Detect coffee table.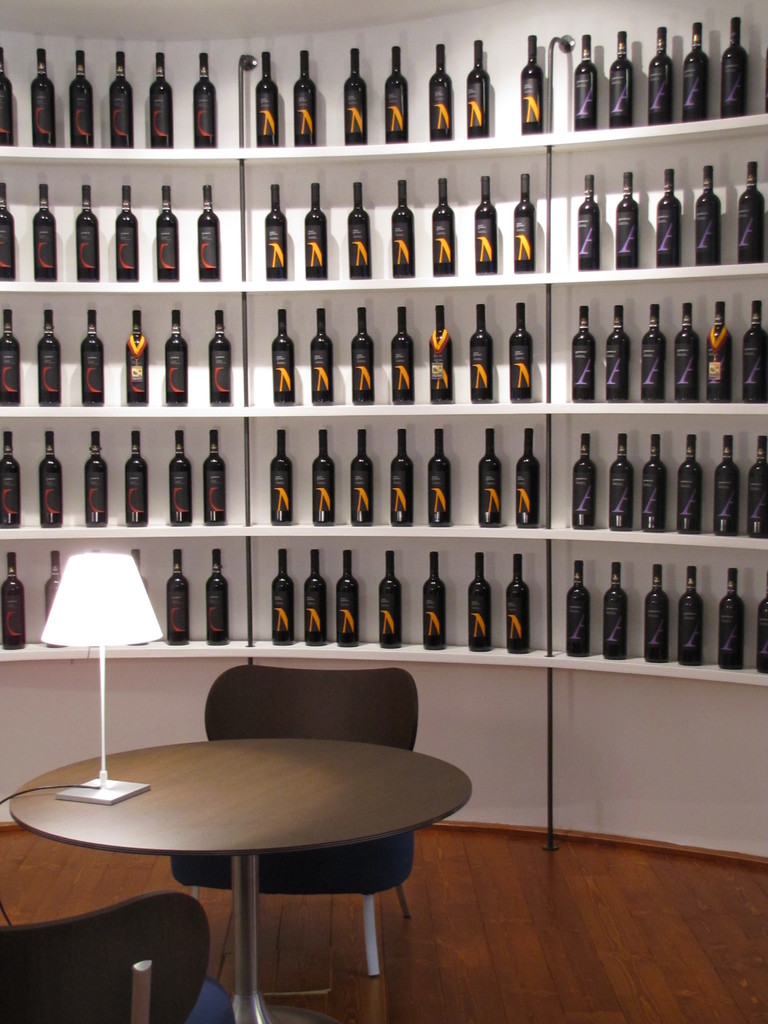
Detected at [x1=6, y1=669, x2=473, y2=1022].
